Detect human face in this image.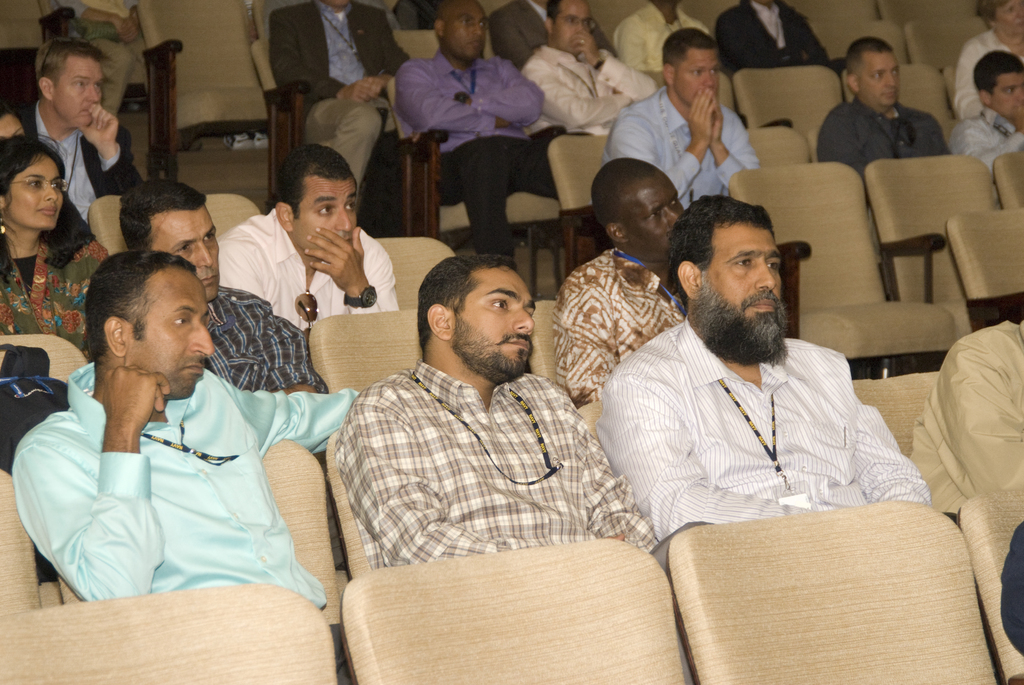
Detection: <box>557,1,589,55</box>.
